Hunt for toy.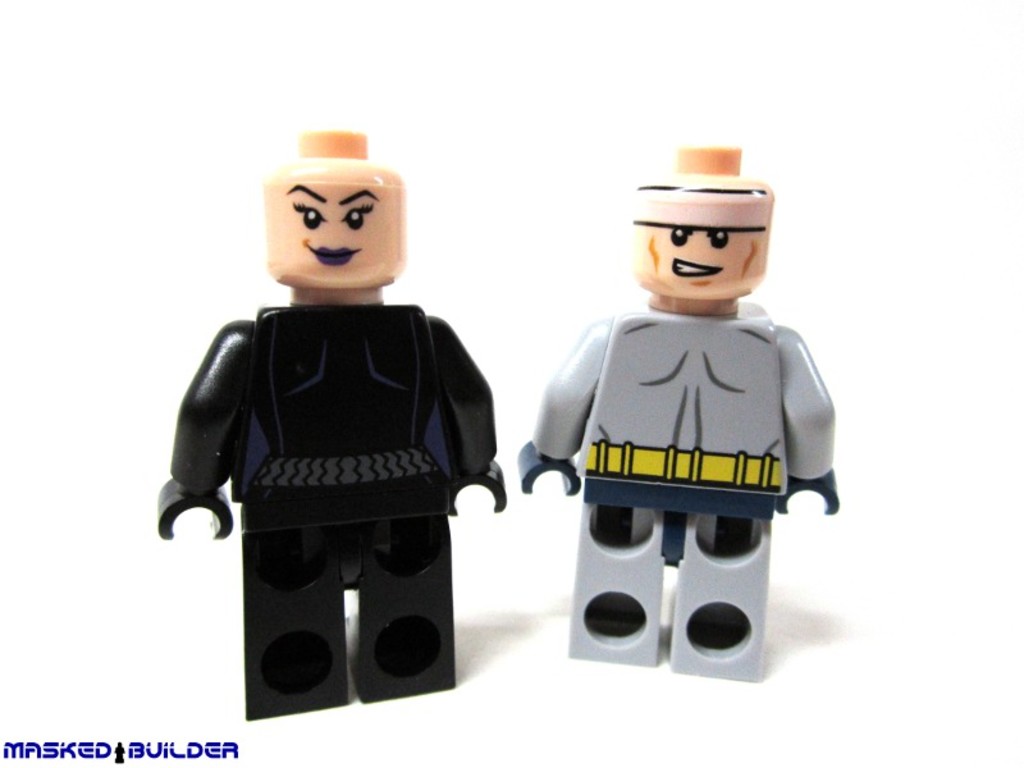
Hunted down at [left=506, top=137, right=859, bottom=667].
